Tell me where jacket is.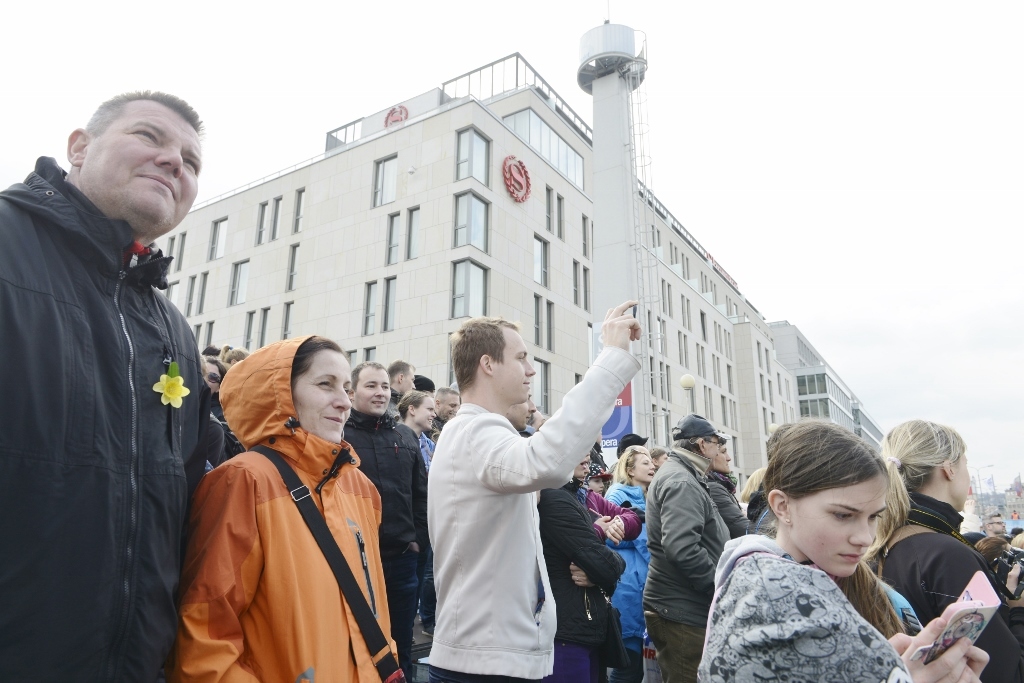
jacket is at l=341, t=403, r=428, b=547.
